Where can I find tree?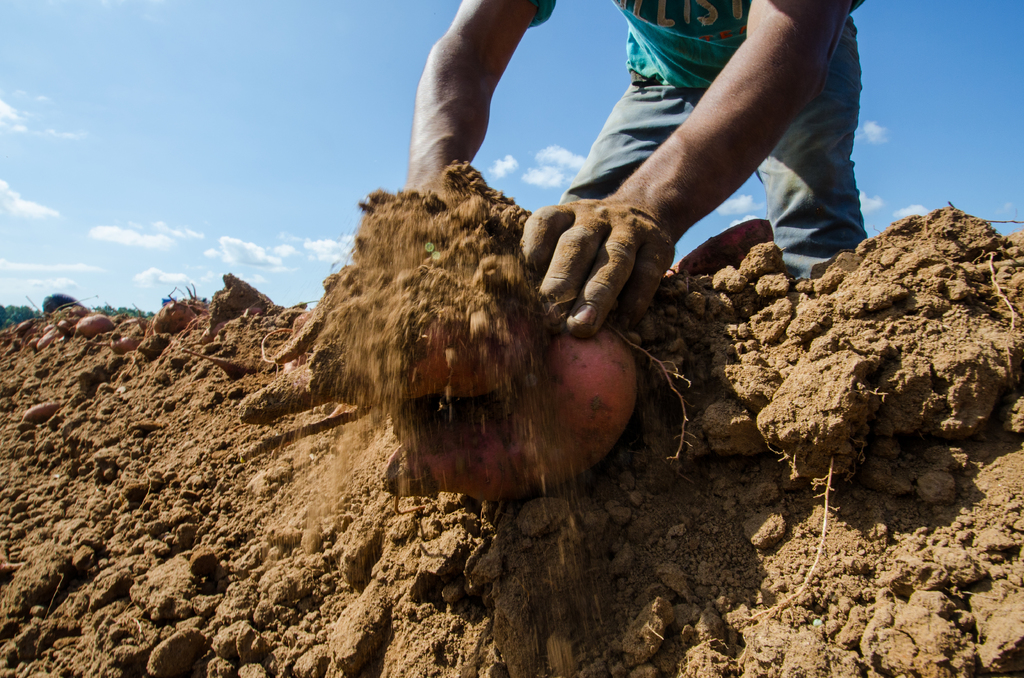
You can find it at detection(91, 303, 154, 316).
